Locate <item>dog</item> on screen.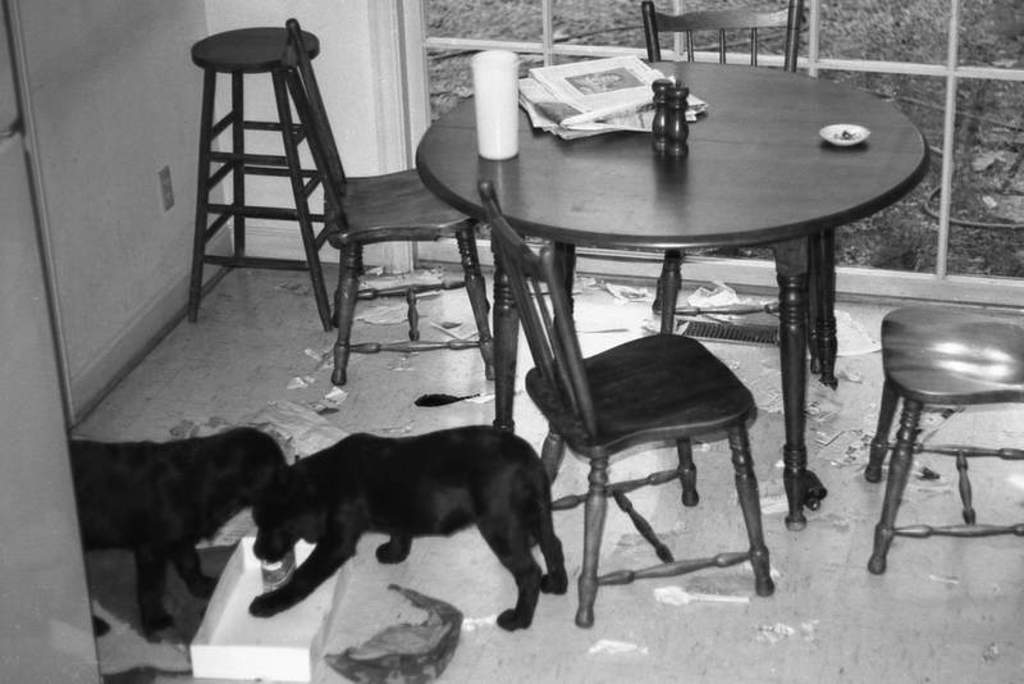
On screen at rect(248, 424, 573, 634).
